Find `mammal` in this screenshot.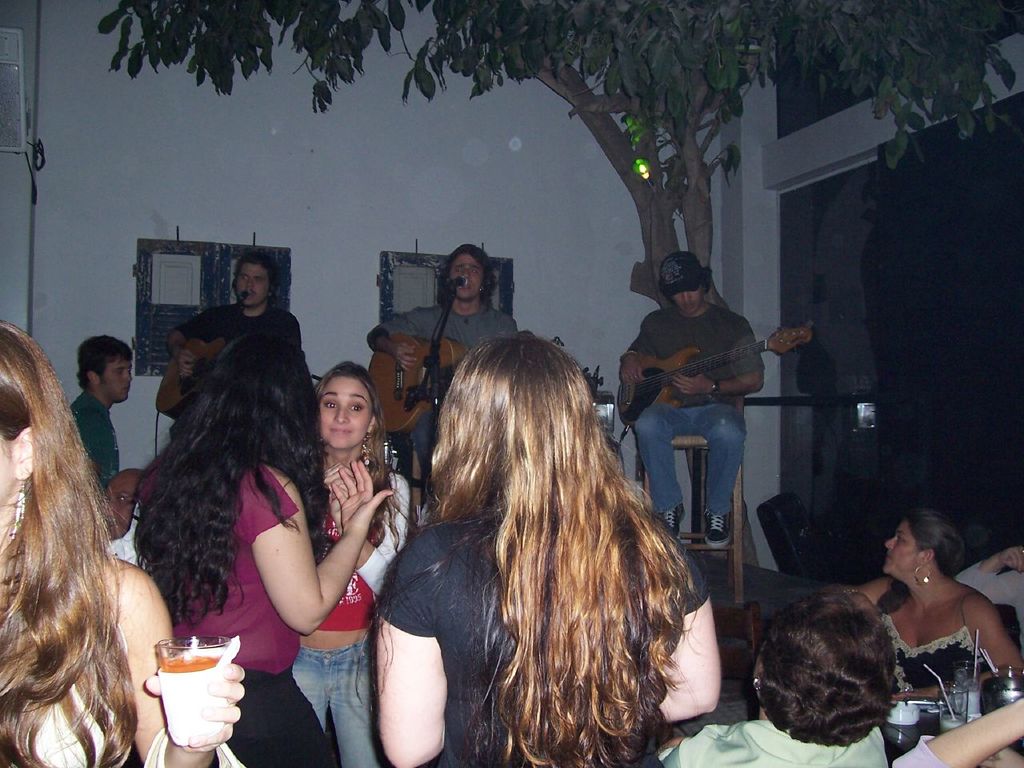
The bounding box for `mammal` is <bbox>102, 466, 148, 572</bbox>.
